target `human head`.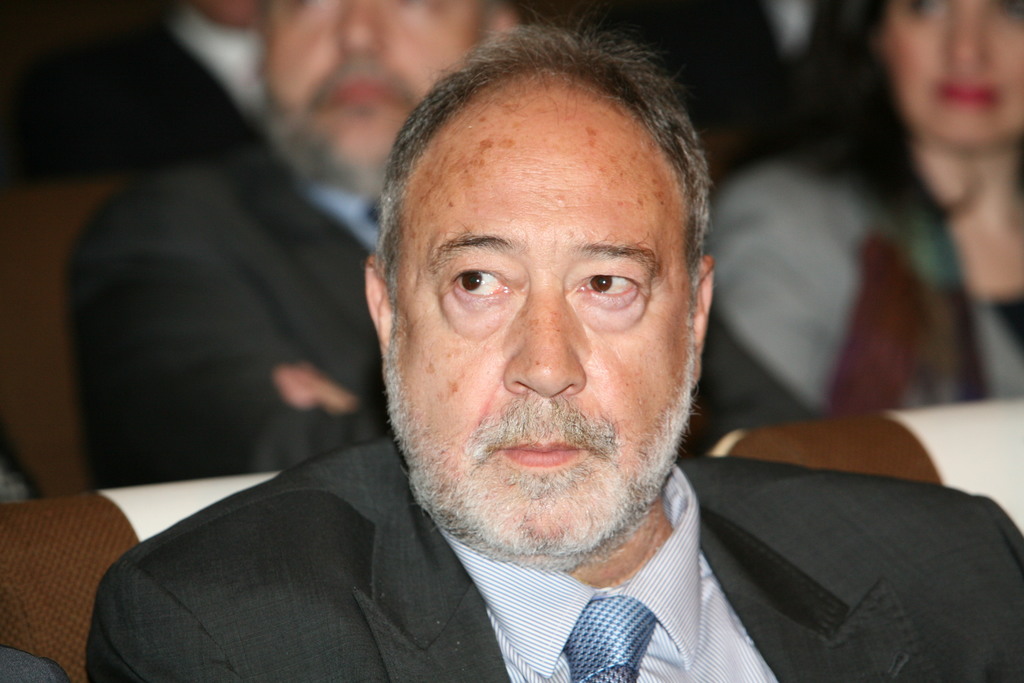
Target region: <box>191,0,271,34</box>.
